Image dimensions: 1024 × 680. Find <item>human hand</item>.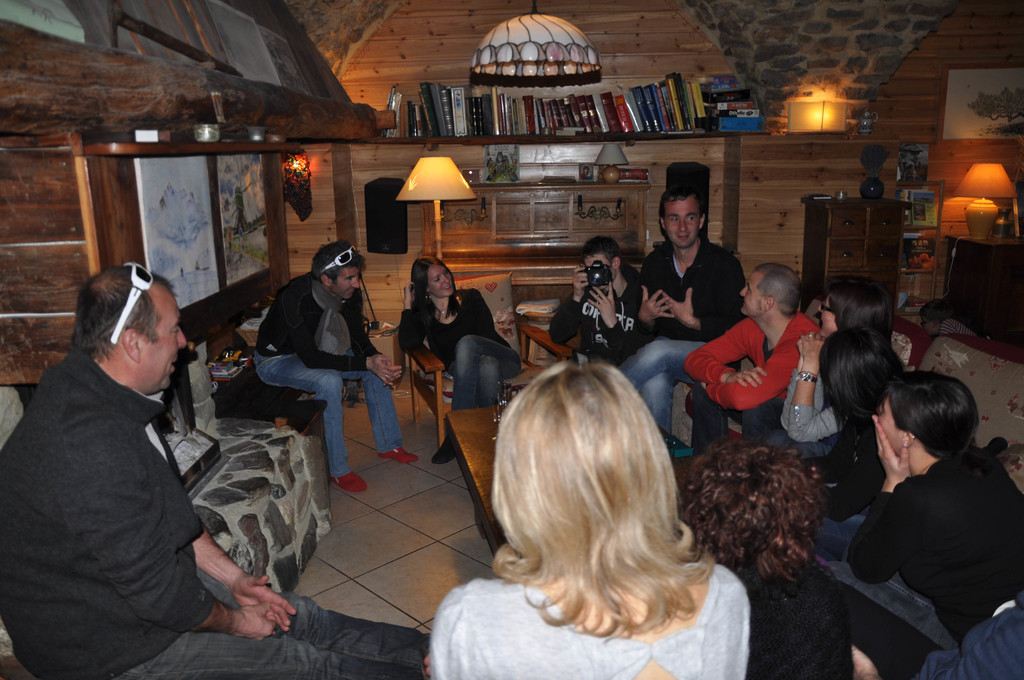
372 353 404 389.
